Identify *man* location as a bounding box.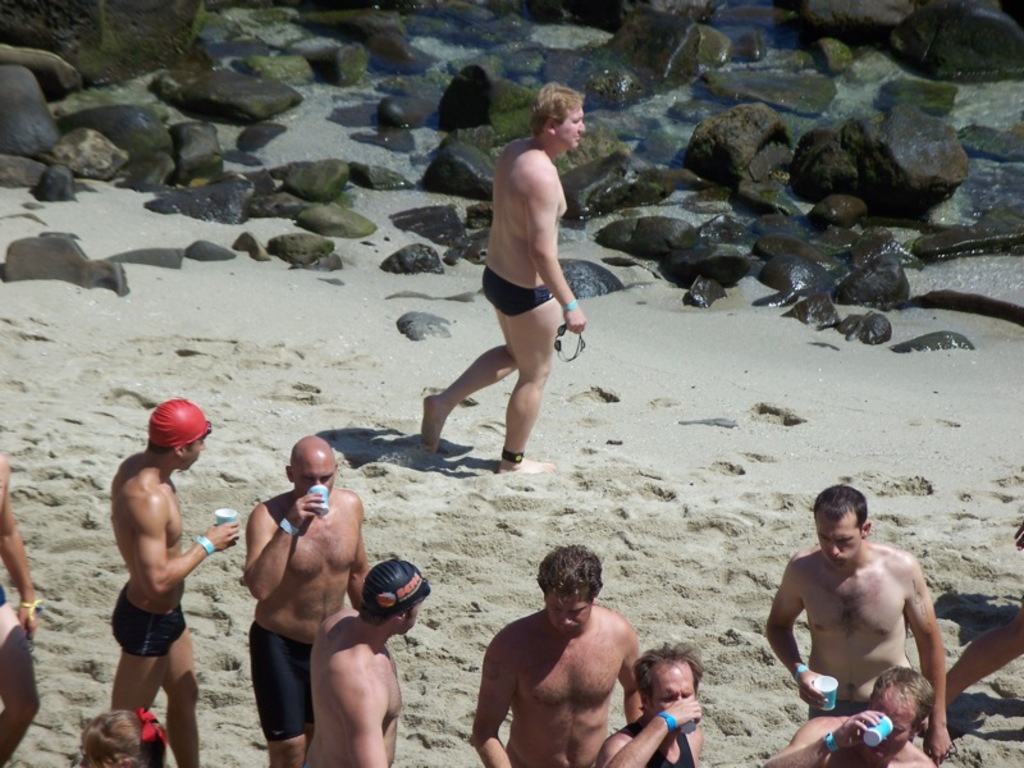
left=241, top=433, right=372, bottom=767.
